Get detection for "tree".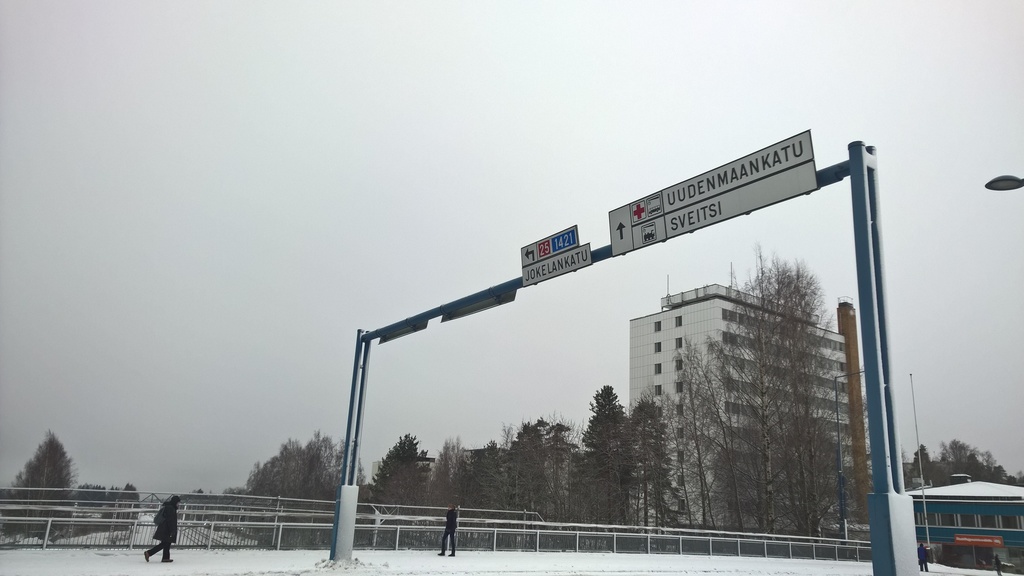
Detection: rect(420, 438, 445, 528).
